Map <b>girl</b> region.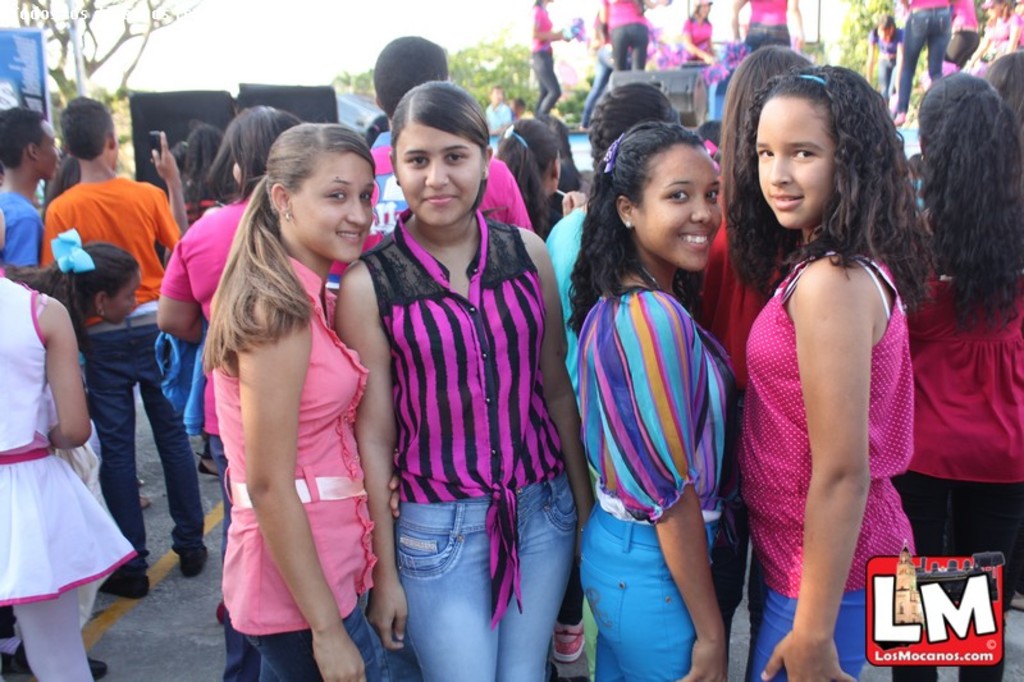
Mapped to left=703, top=42, right=812, bottom=677.
